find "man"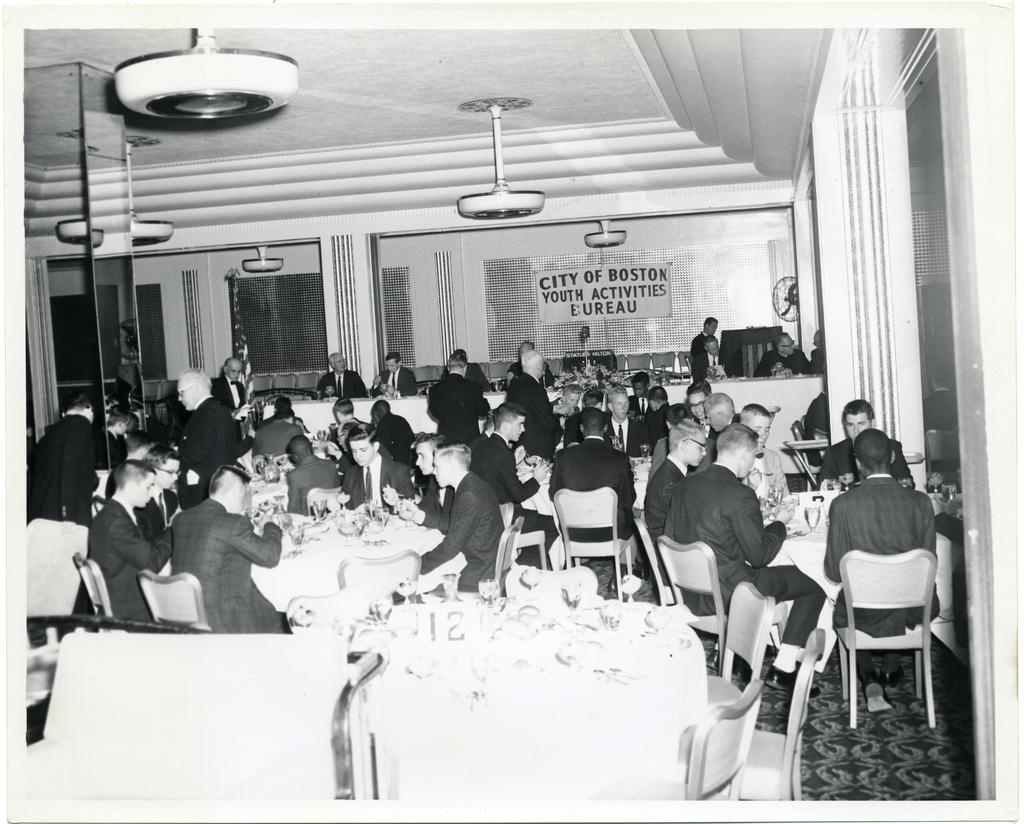
detection(503, 348, 566, 458)
